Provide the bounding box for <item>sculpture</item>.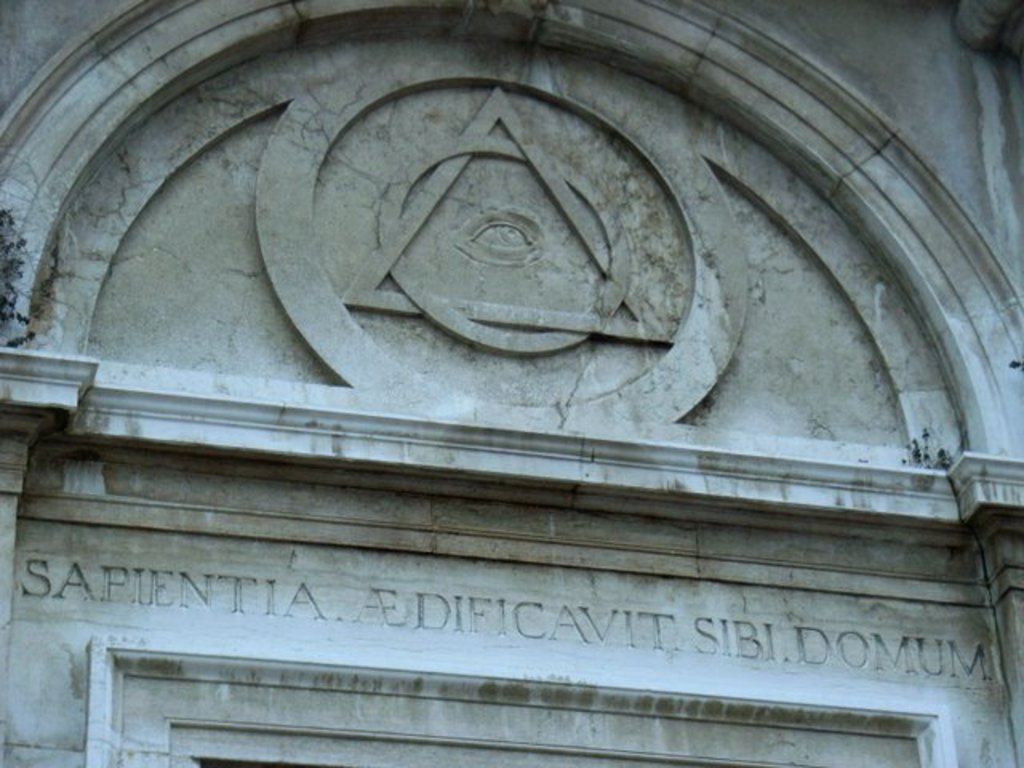
[0,0,1022,766].
